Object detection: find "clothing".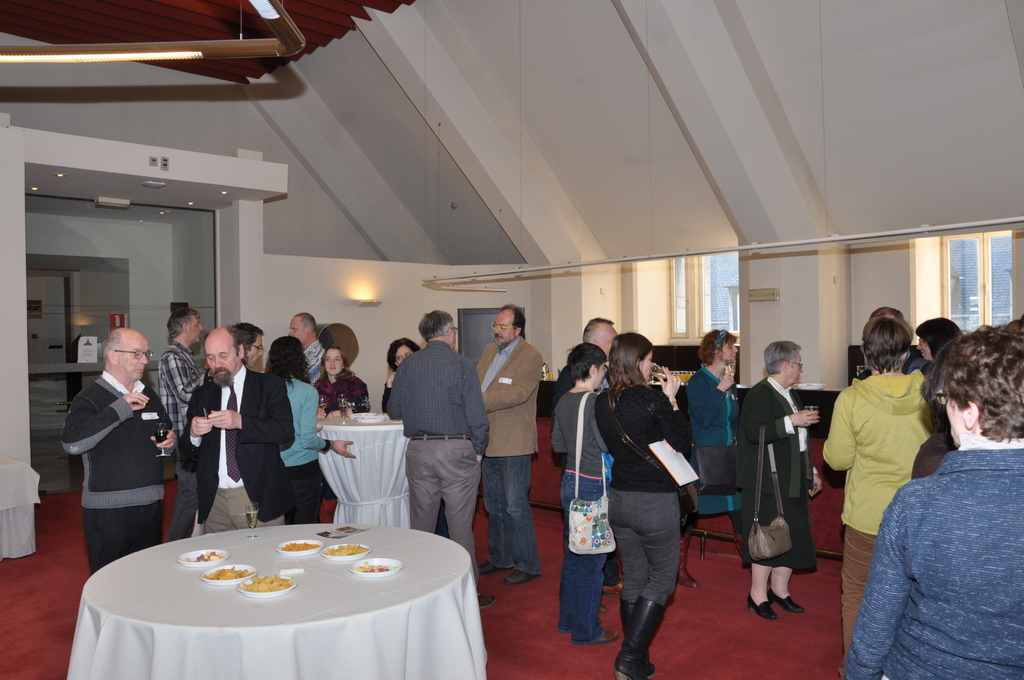
{"left": 824, "top": 378, "right": 940, "bottom": 660}.
